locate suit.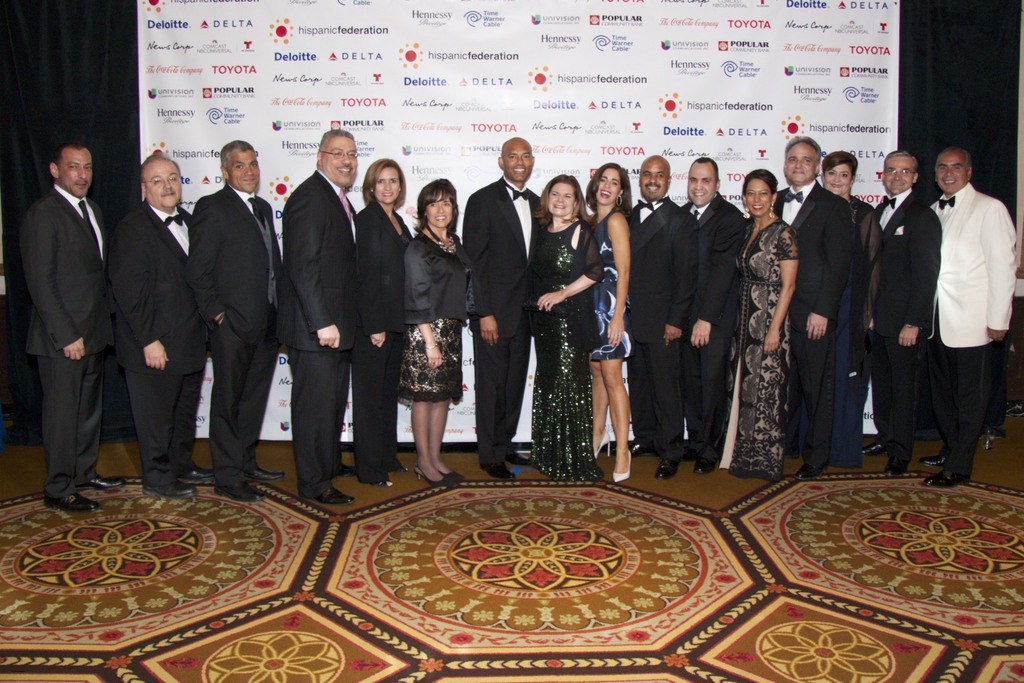
Bounding box: {"x1": 871, "y1": 185, "x2": 942, "y2": 446}.
